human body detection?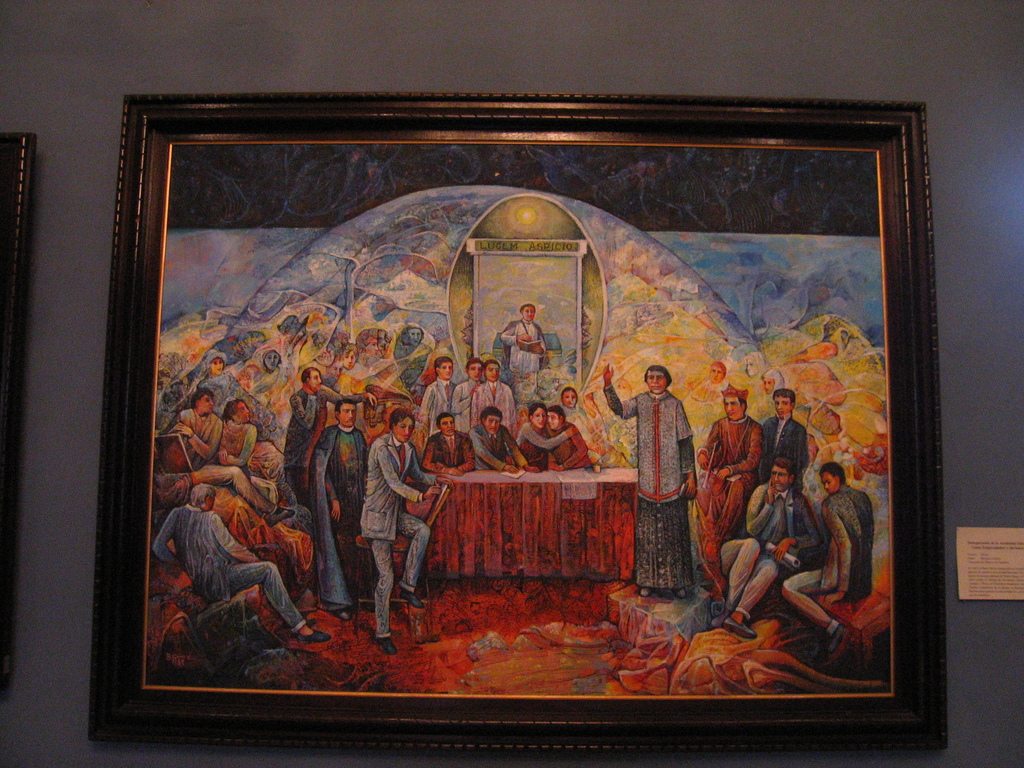
bbox=(694, 413, 764, 596)
